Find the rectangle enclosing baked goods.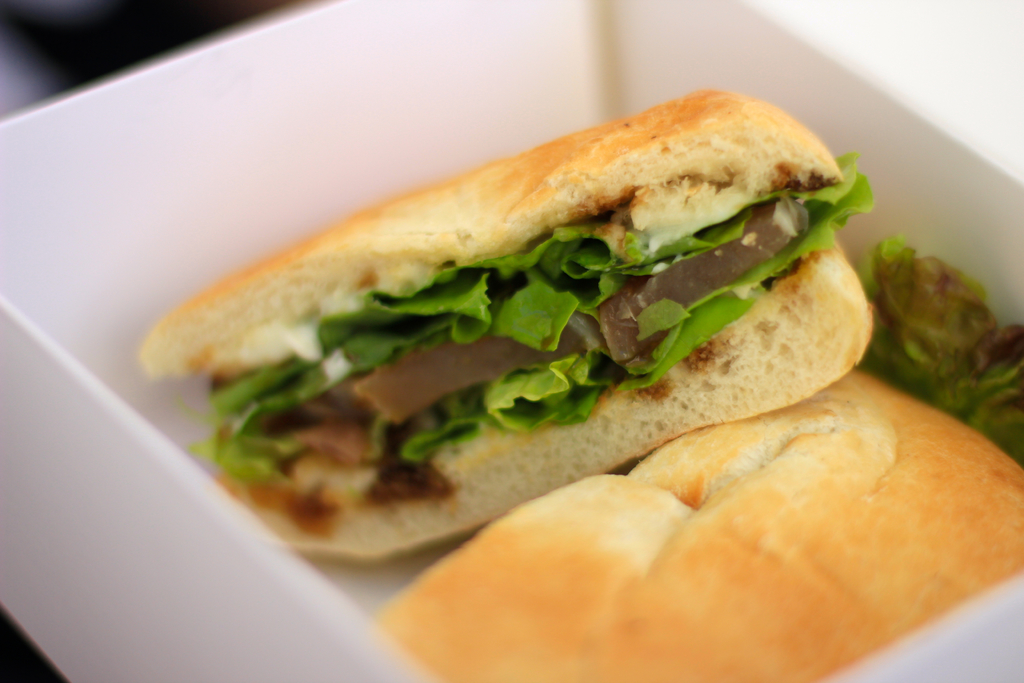
bbox(345, 363, 1023, 682).
